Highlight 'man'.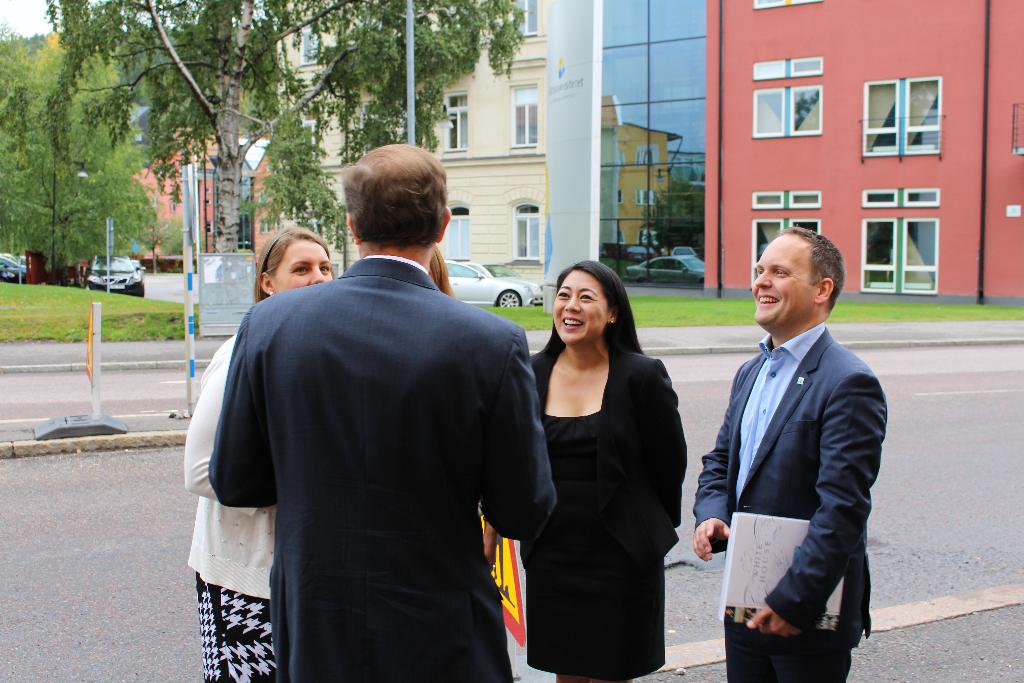
Highlighted region: Rect(700, 197, 883, 682).
